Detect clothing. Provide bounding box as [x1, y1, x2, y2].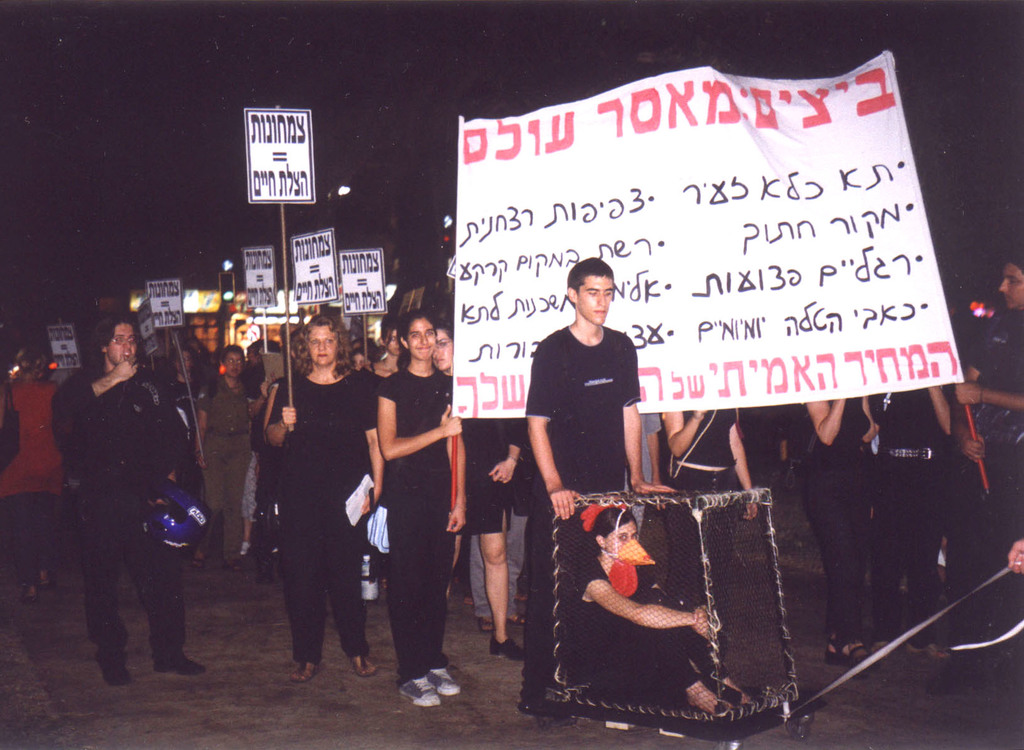
[524, 326, 636, 710].
